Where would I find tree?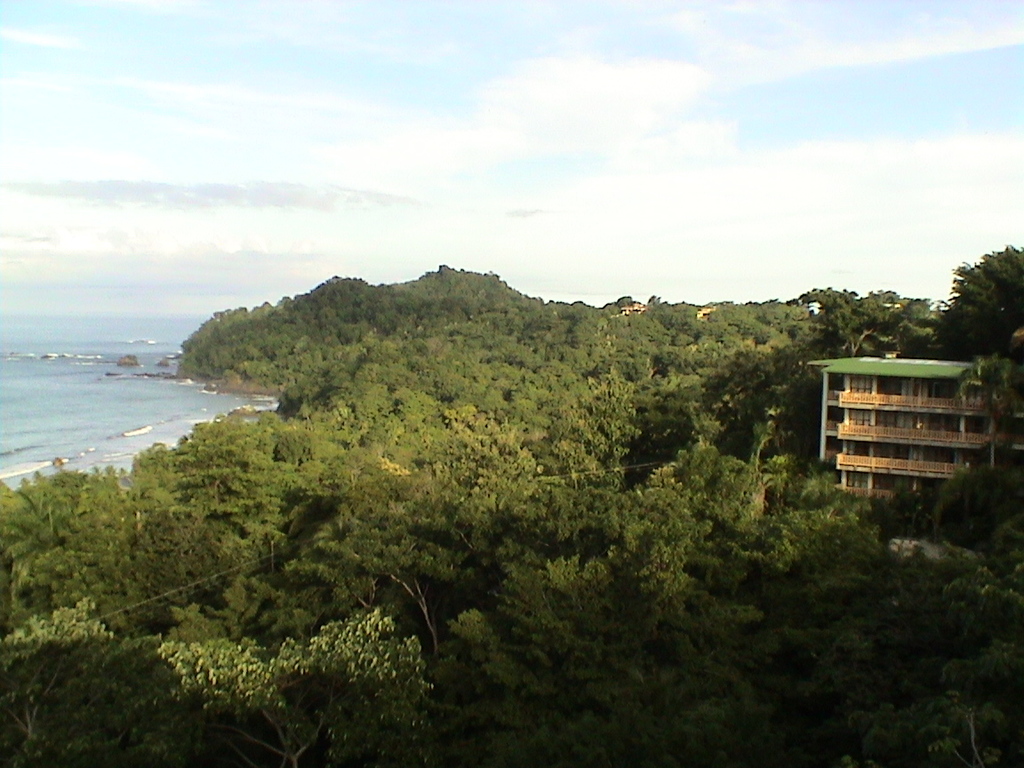
At box=[950, 234, 1023, 354].
